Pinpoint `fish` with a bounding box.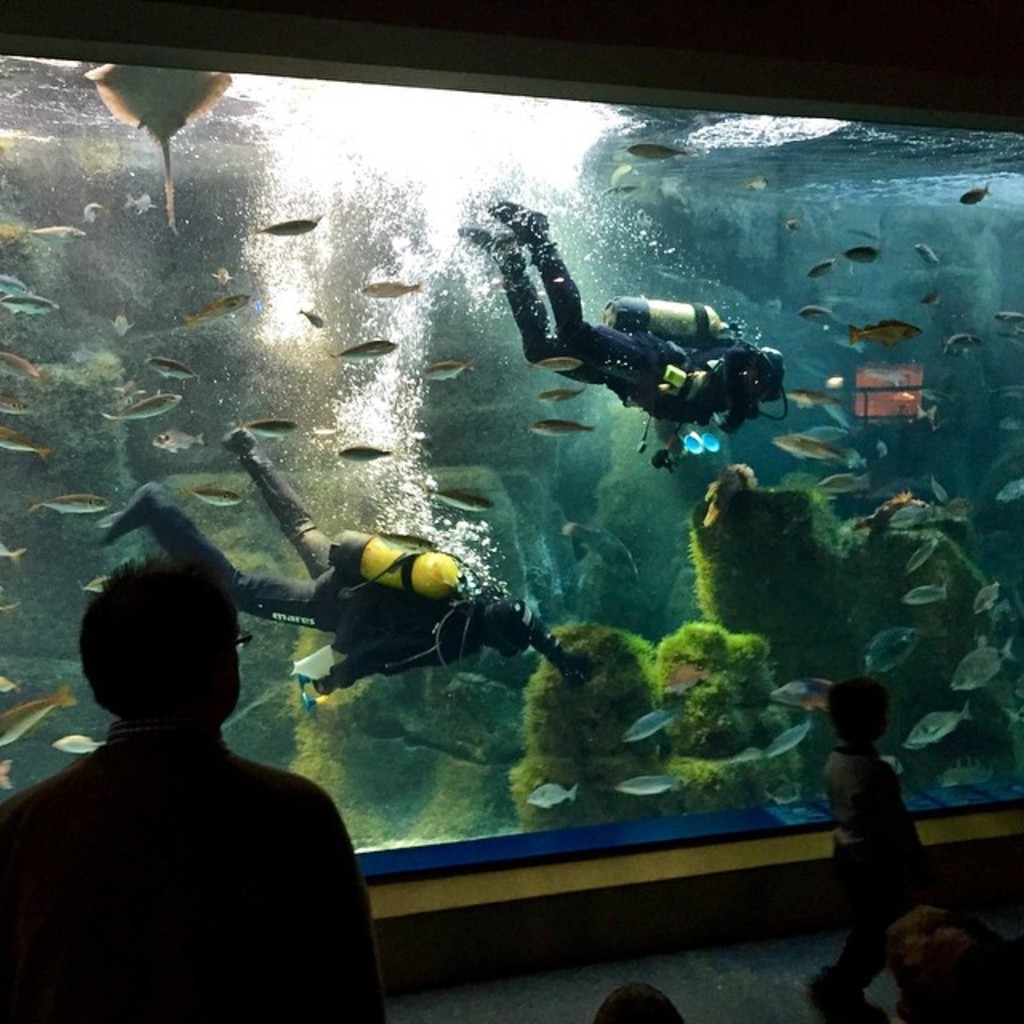
pyautogui.locateOnScreen(632, 141, 683, 160).
